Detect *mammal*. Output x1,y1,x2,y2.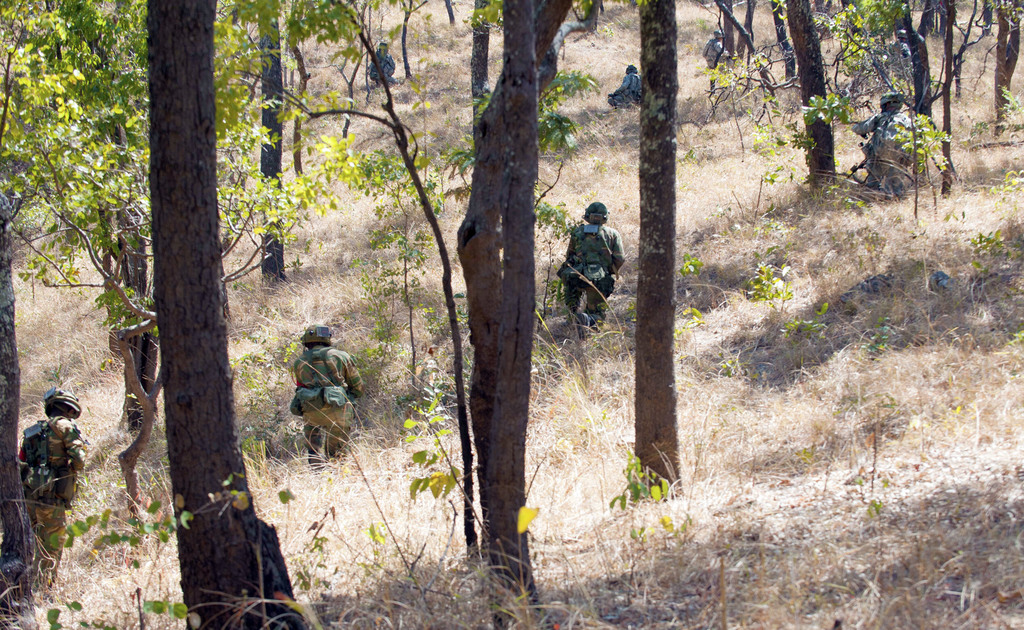
369,38,395,82.
